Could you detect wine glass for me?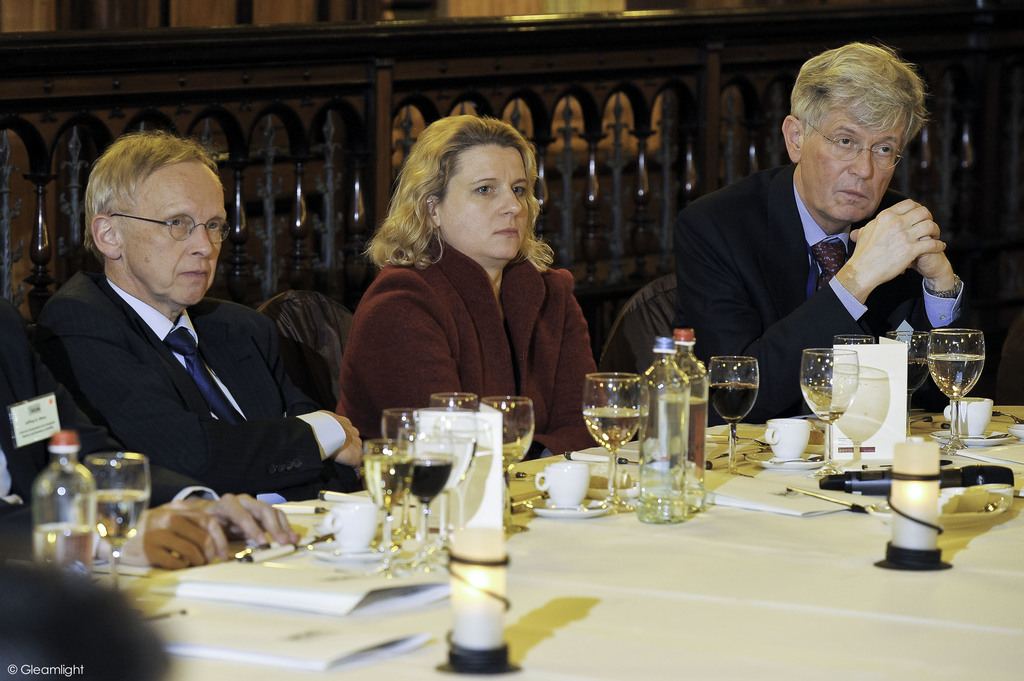
Detection result: 712, 355, 756, 469.
